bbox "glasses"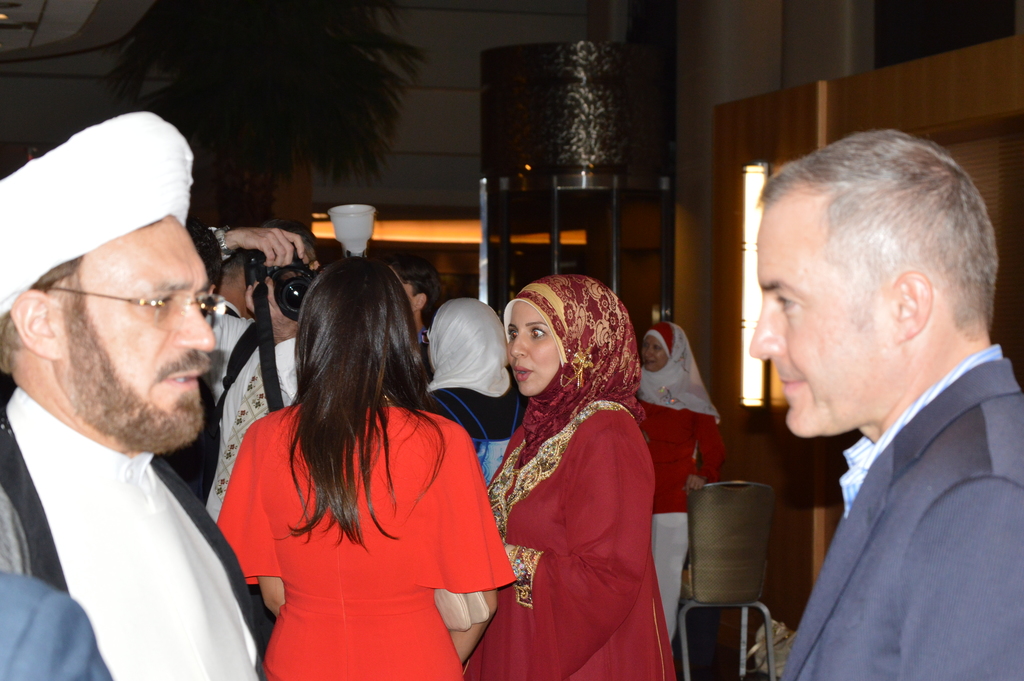
left=48, top=279, right=212, bottom=334
